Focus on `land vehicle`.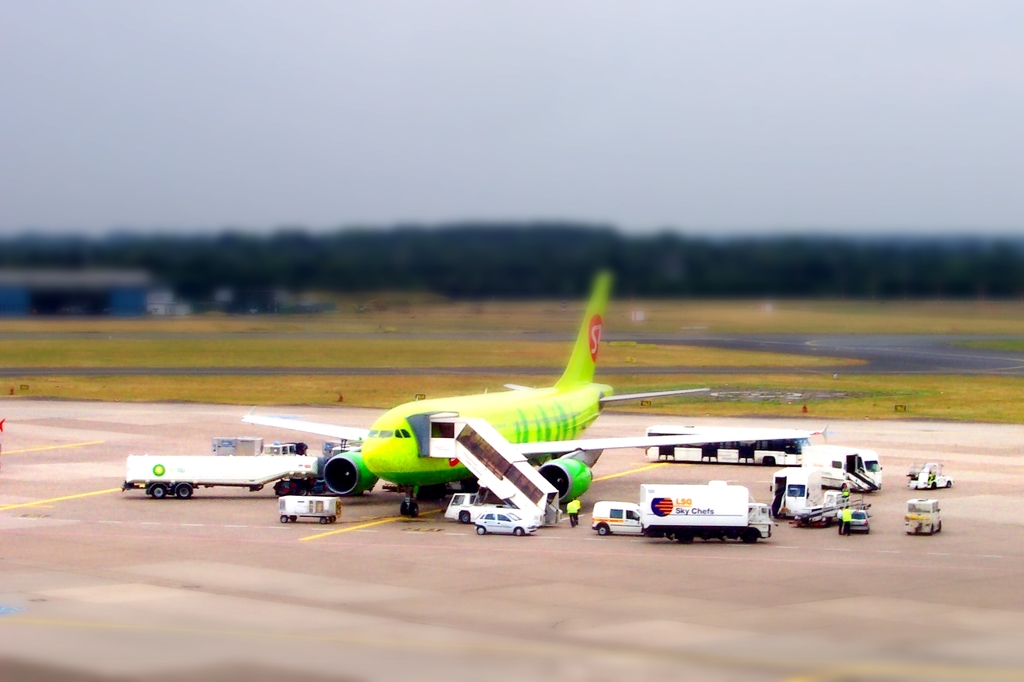
Focused at {"left": 847, "top": 510, "right": 871, "bottom": 536}.
